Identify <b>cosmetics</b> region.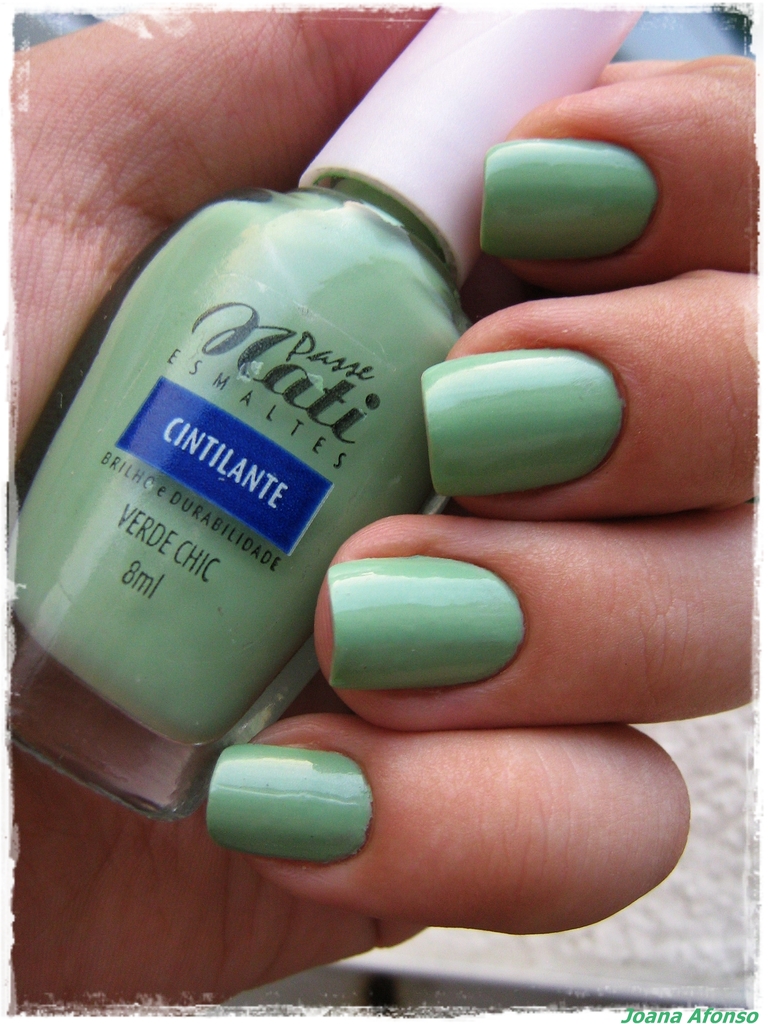
Region: BBox(0, 0, 654, 829).
